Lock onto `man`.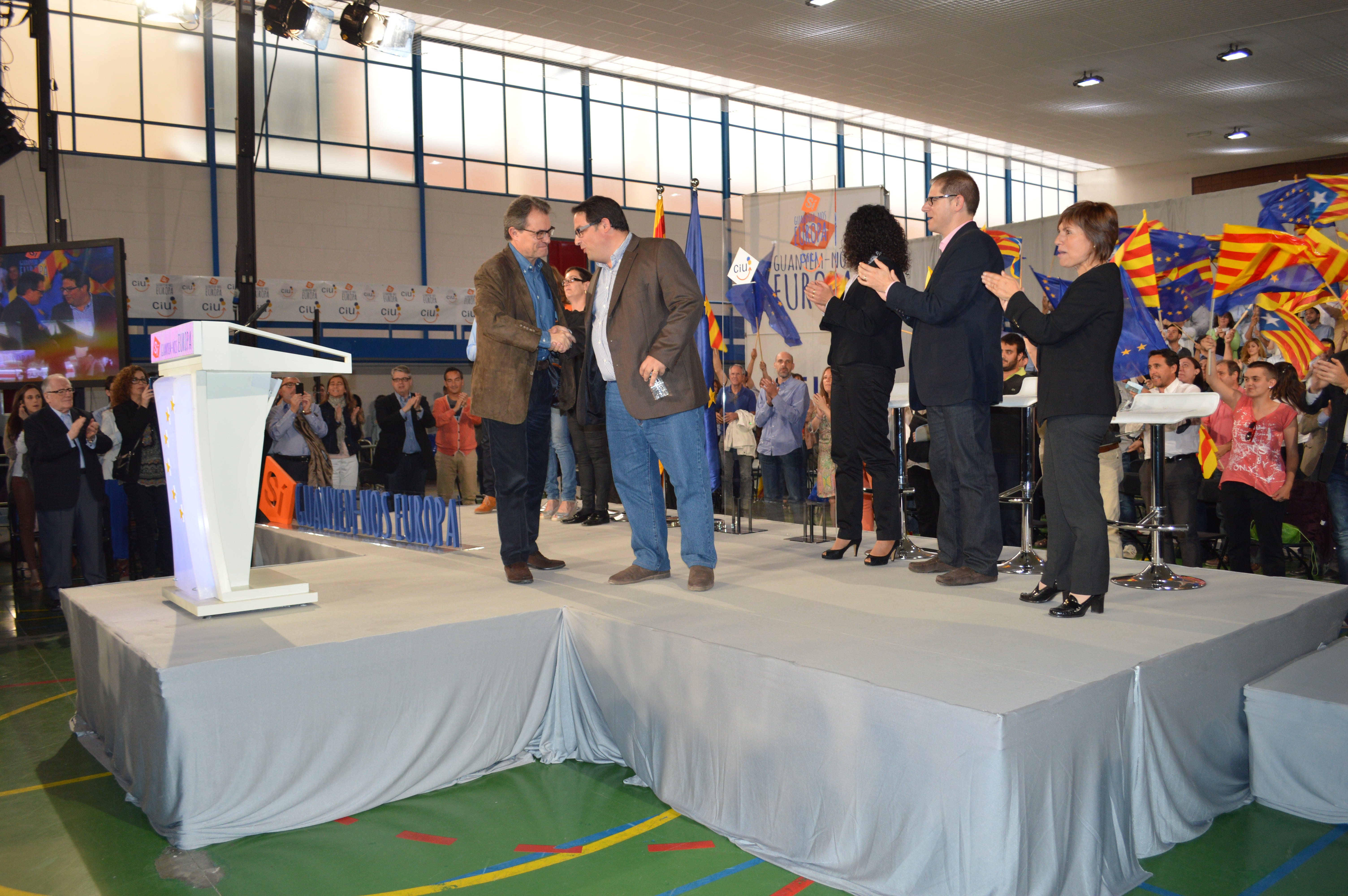
Locked: rect(253, 79, 270, 125).
